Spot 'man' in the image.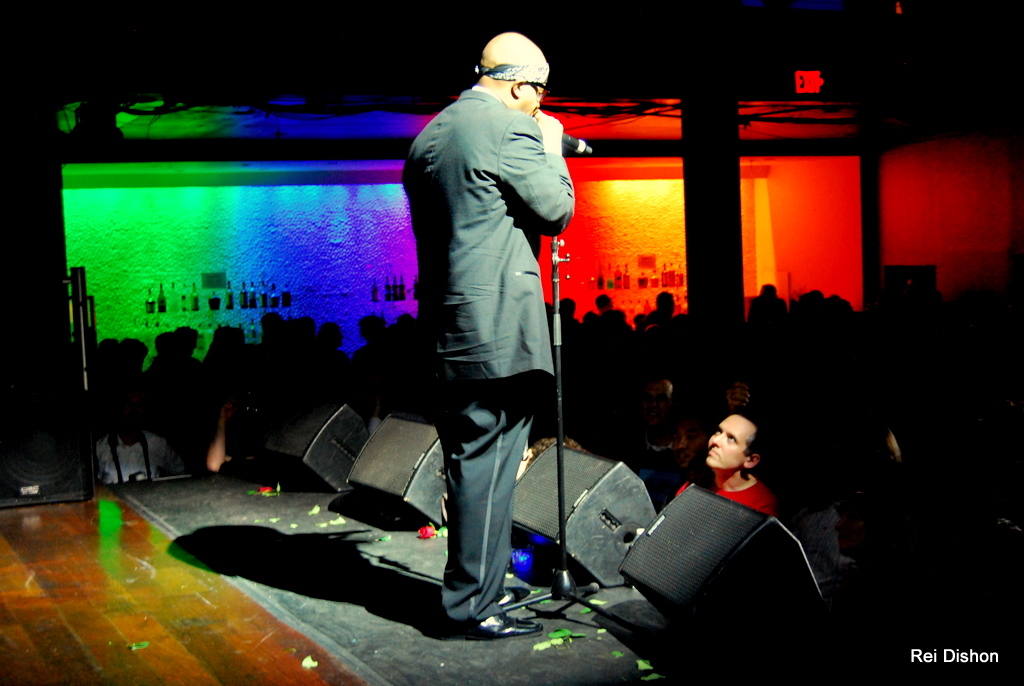
'man' found at (379,27,586,628).
